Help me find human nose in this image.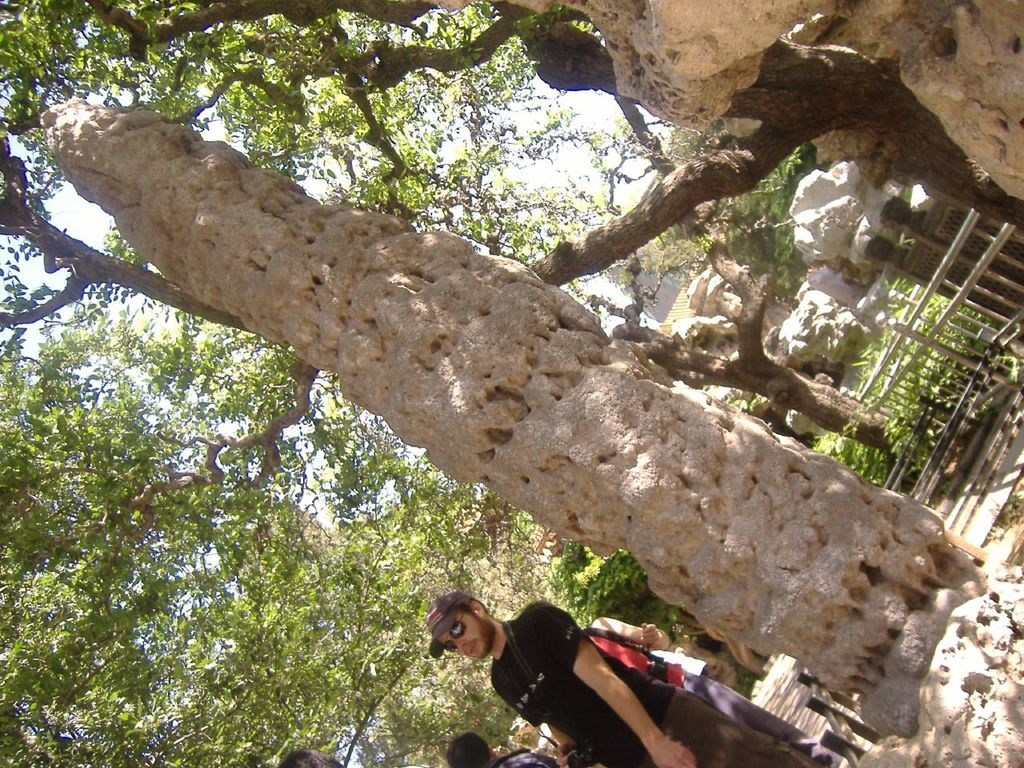
Found it: (left=454, top=640, right=462, bottom=650).
